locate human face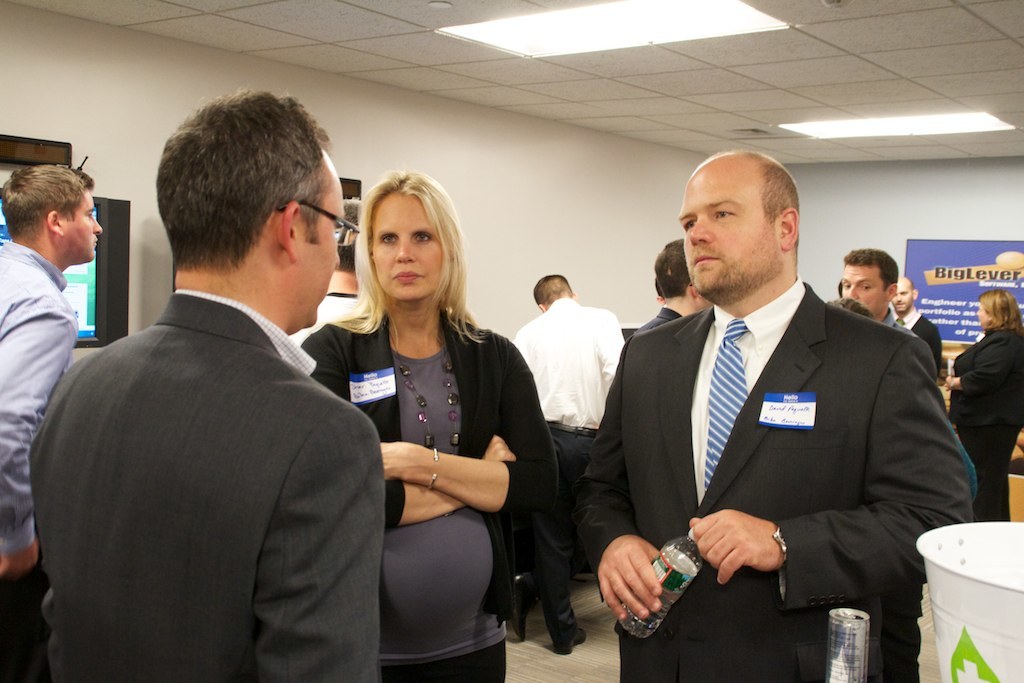
{"x1": 843, "y1": 264, "x2": 883, "y2": 315}
